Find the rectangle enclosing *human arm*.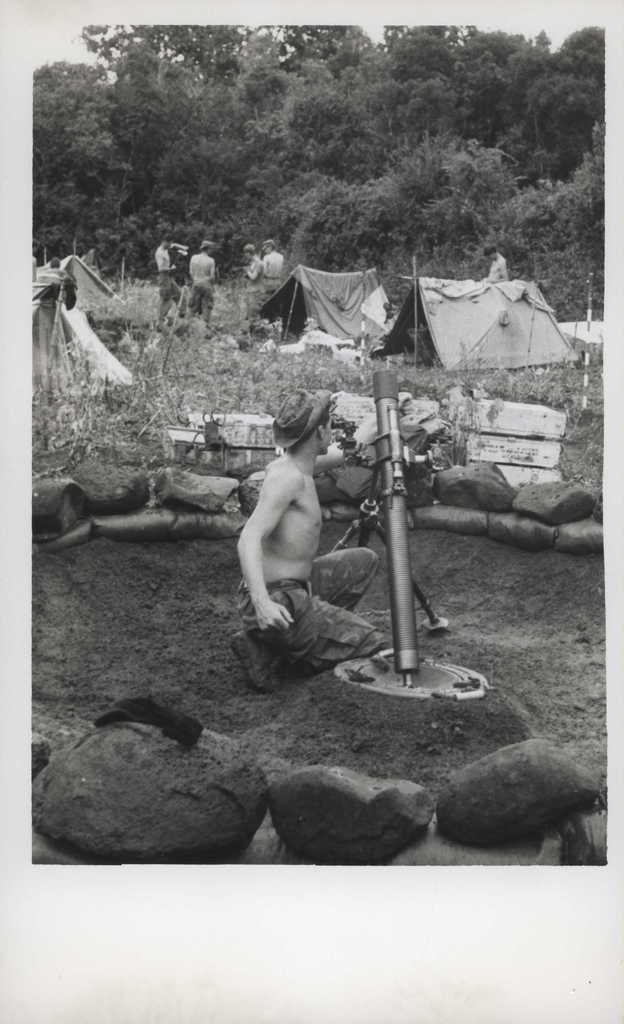
(left=314, top=391, right=408, bottom=474).
